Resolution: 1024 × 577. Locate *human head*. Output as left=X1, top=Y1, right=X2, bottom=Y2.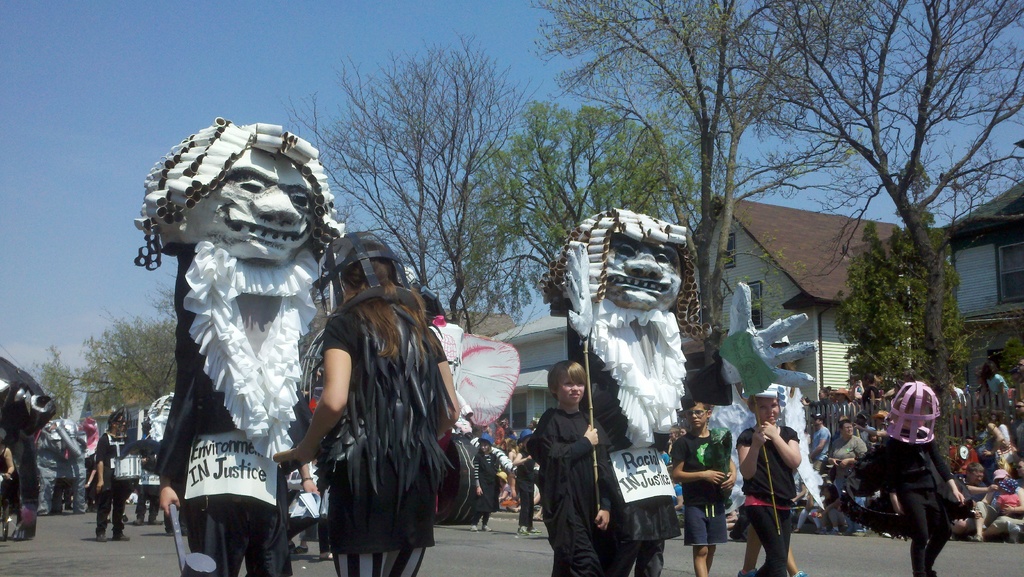
left=745, top=394, right=780, bottom=426.
